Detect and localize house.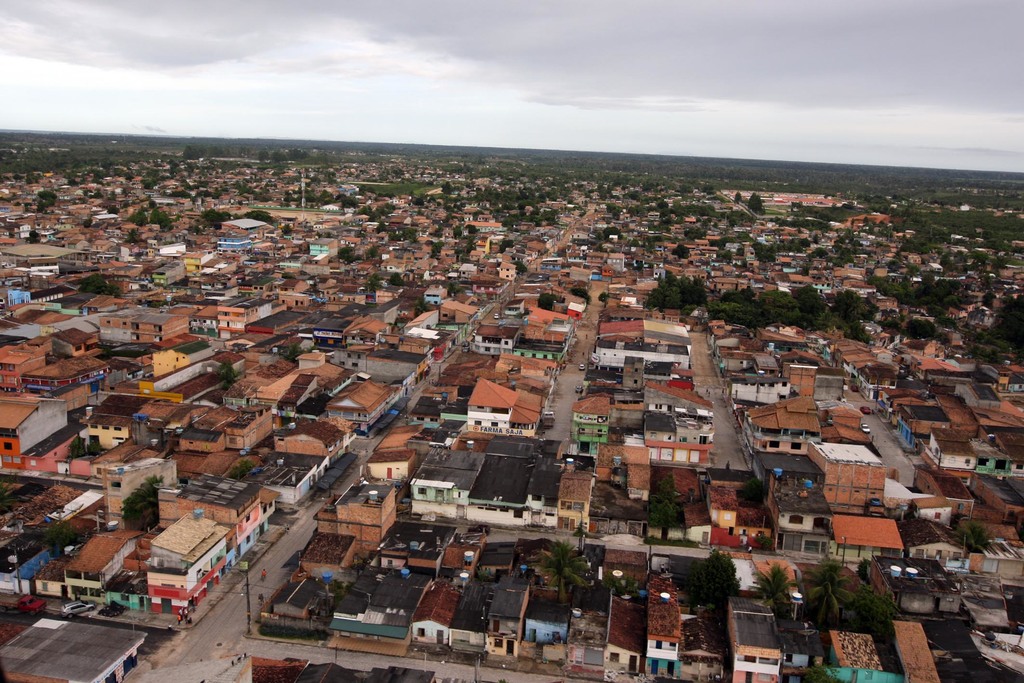
Localized at {"x1": 222, "y1": 395, "x2": 294, "y2": 447}.
